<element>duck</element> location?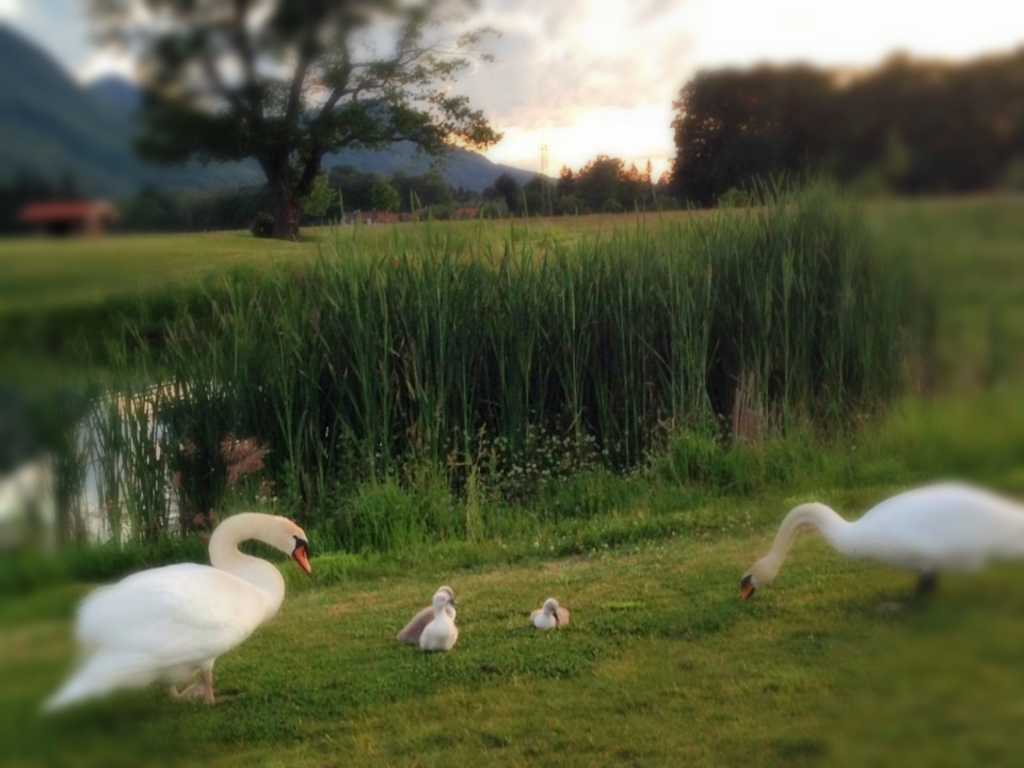
box=[417, 590, 462, 649]
